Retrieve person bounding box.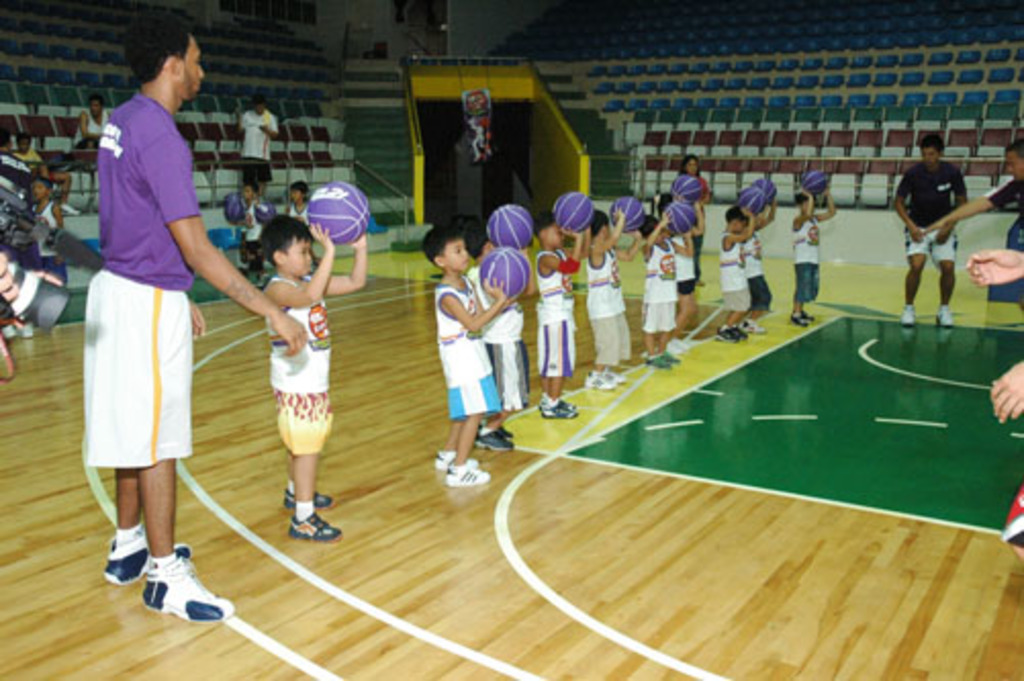
Bounding box: box=[587, 202, 640, 391].
